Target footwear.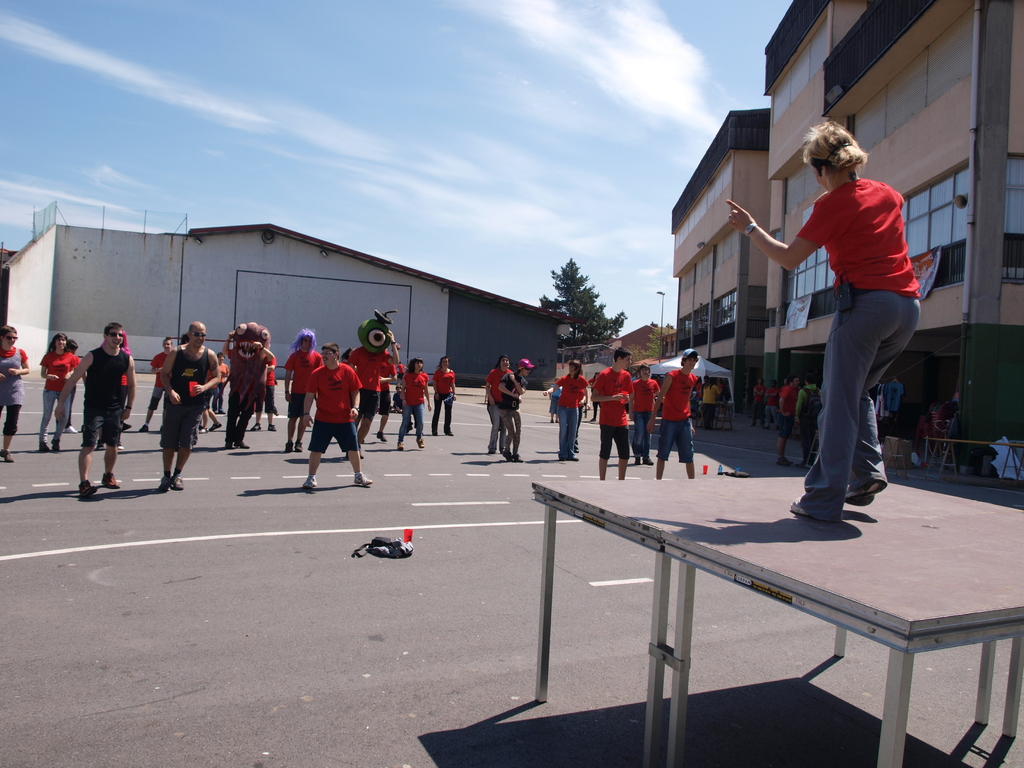
Target region: 227 440 230 447.
